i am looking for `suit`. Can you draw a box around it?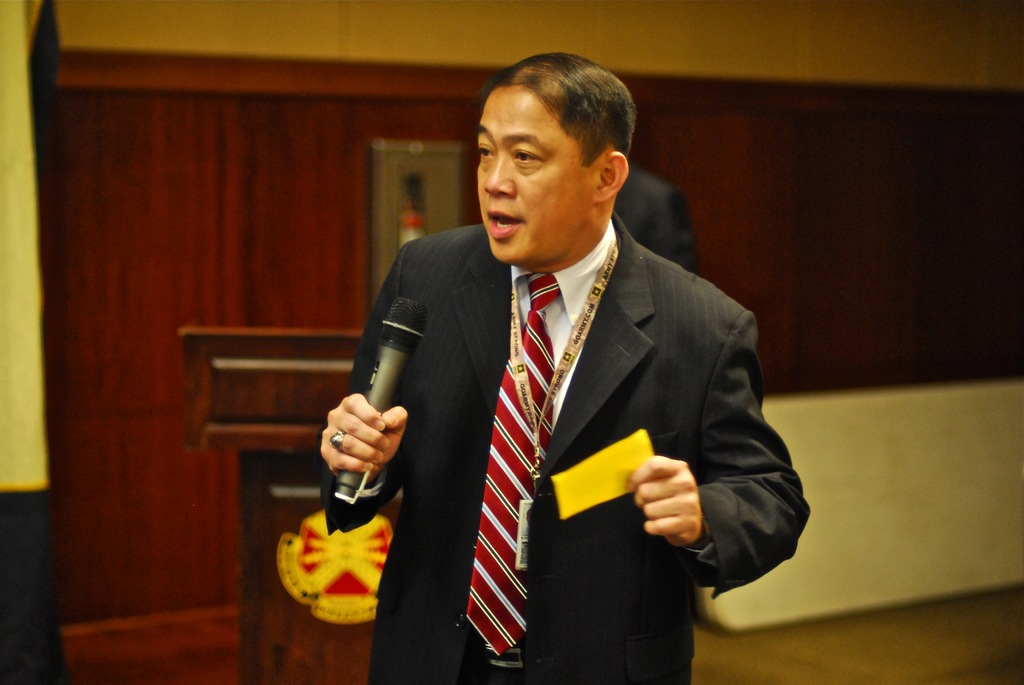
Sure, the bounding box is pyautogui.locateOnScreen(337, 173, 778, 657).
